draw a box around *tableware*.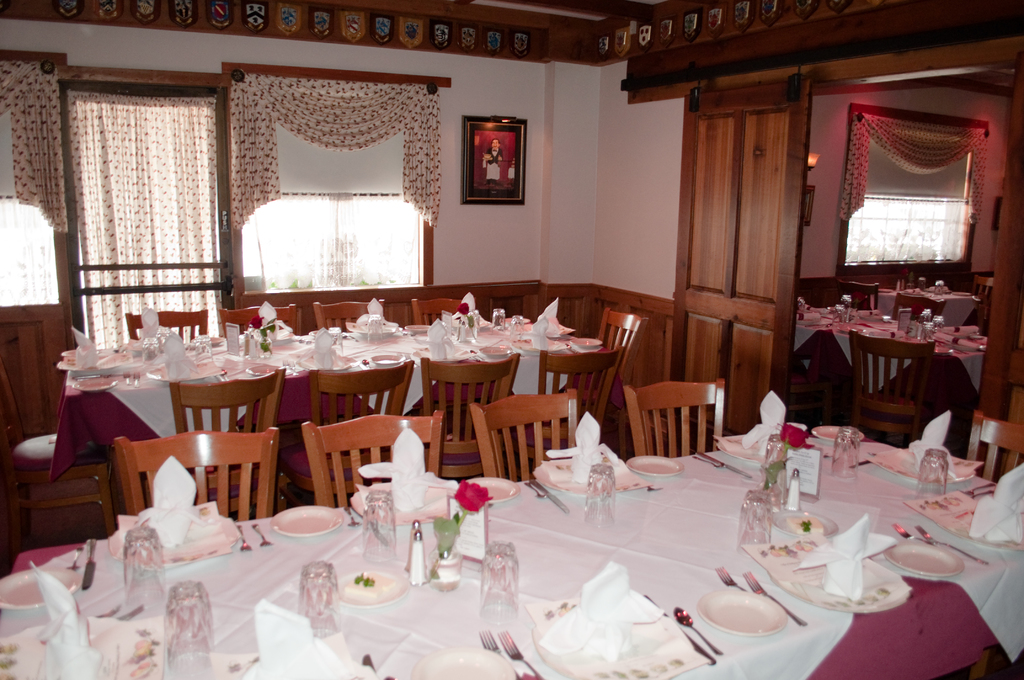
rect(717, 437, 771, 471).
